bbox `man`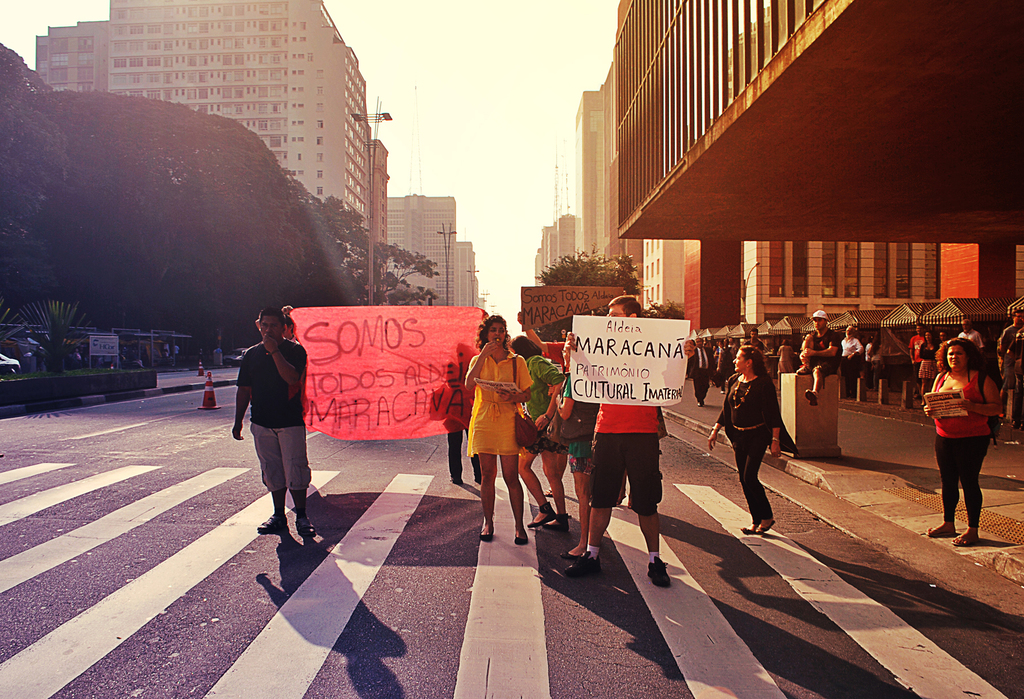
Rect(728, 335, 735, 351)
